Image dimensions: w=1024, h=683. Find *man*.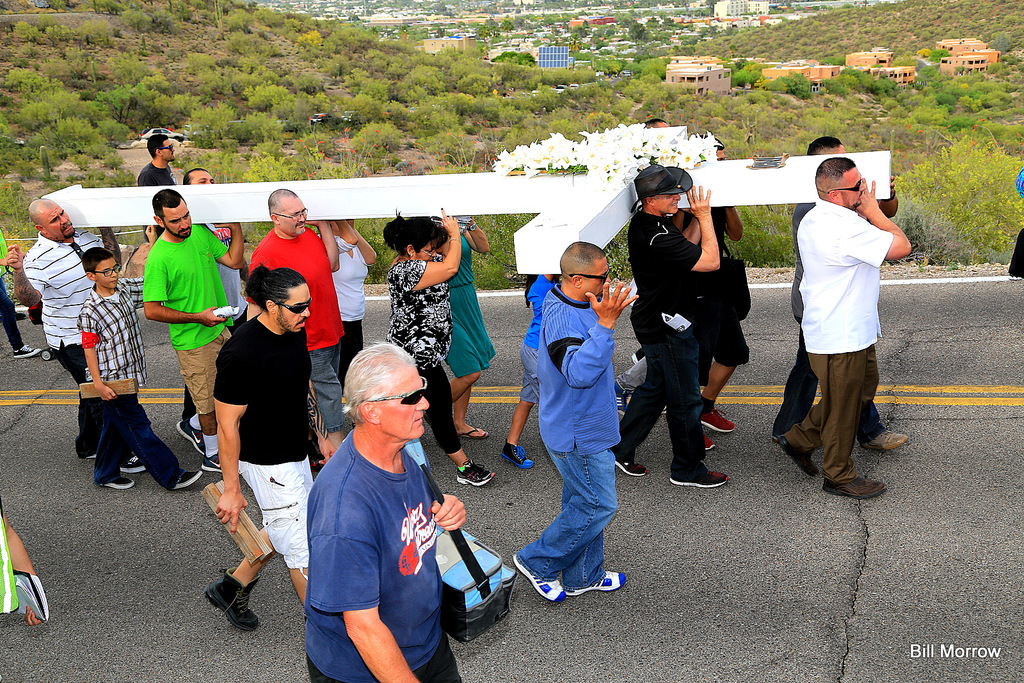
left=612, top=163, right=721, bottom=496.
